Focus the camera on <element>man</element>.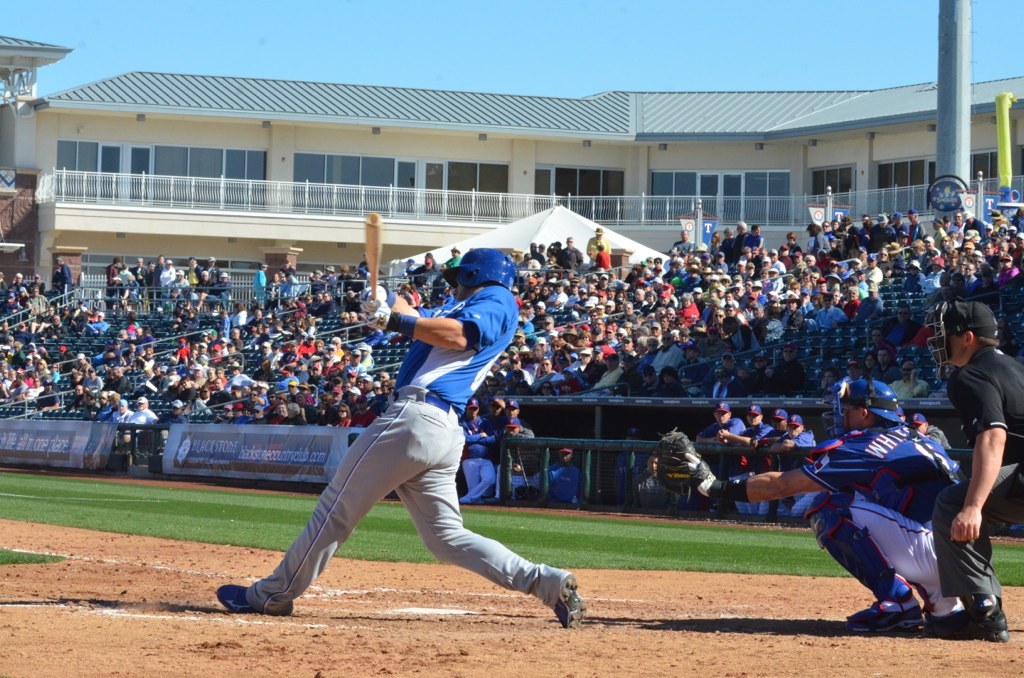
Focus region: (left=998, top=240, right=1016, bottom=263).
